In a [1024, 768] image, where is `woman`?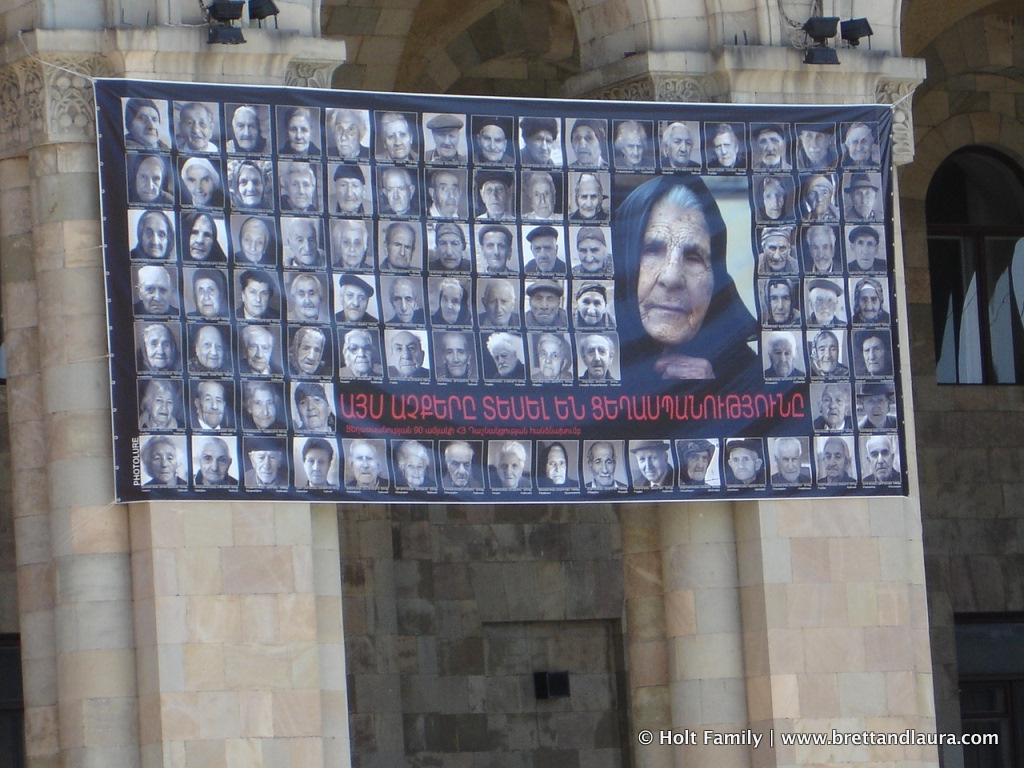
detection(277, 107, 320, 155).
